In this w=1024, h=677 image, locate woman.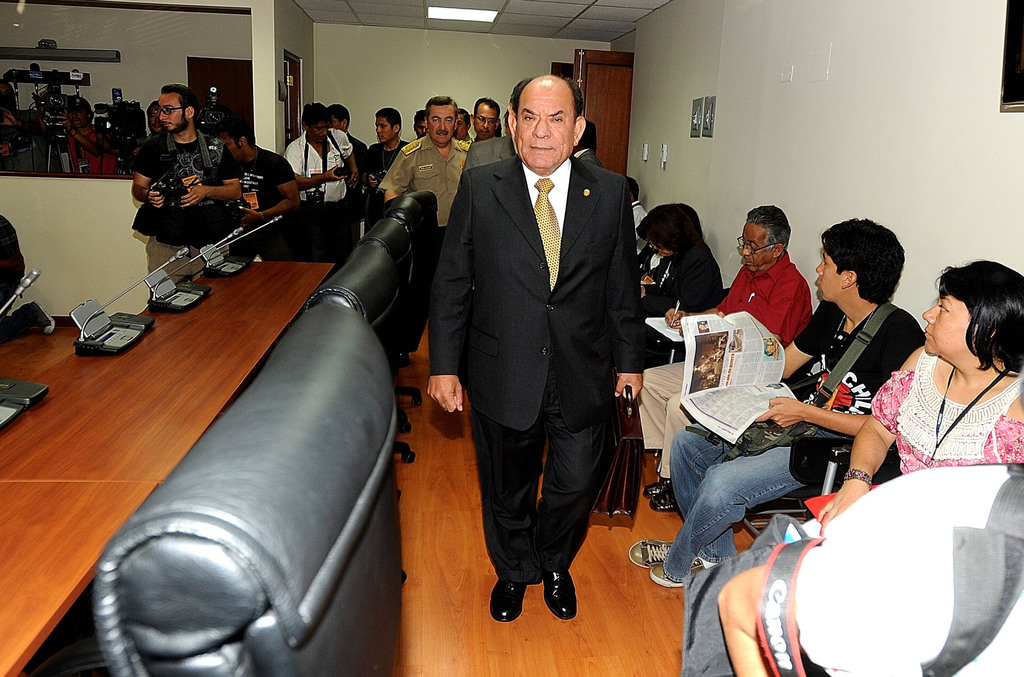
Bounding box: 636,201,727,368.
